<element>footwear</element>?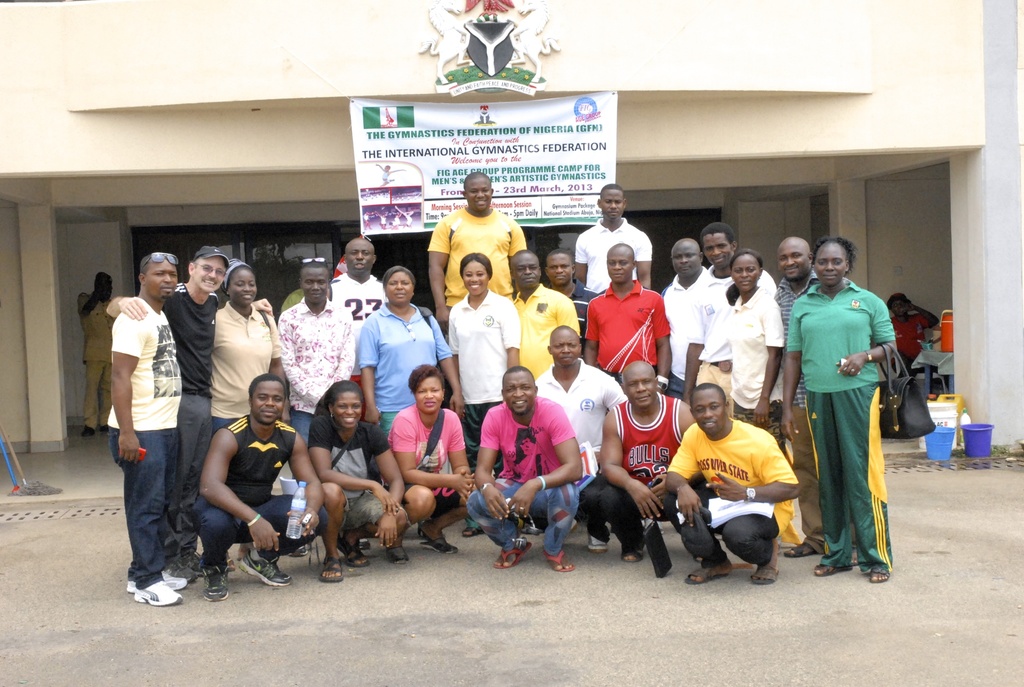
box=[623, 544, 642, 564]
